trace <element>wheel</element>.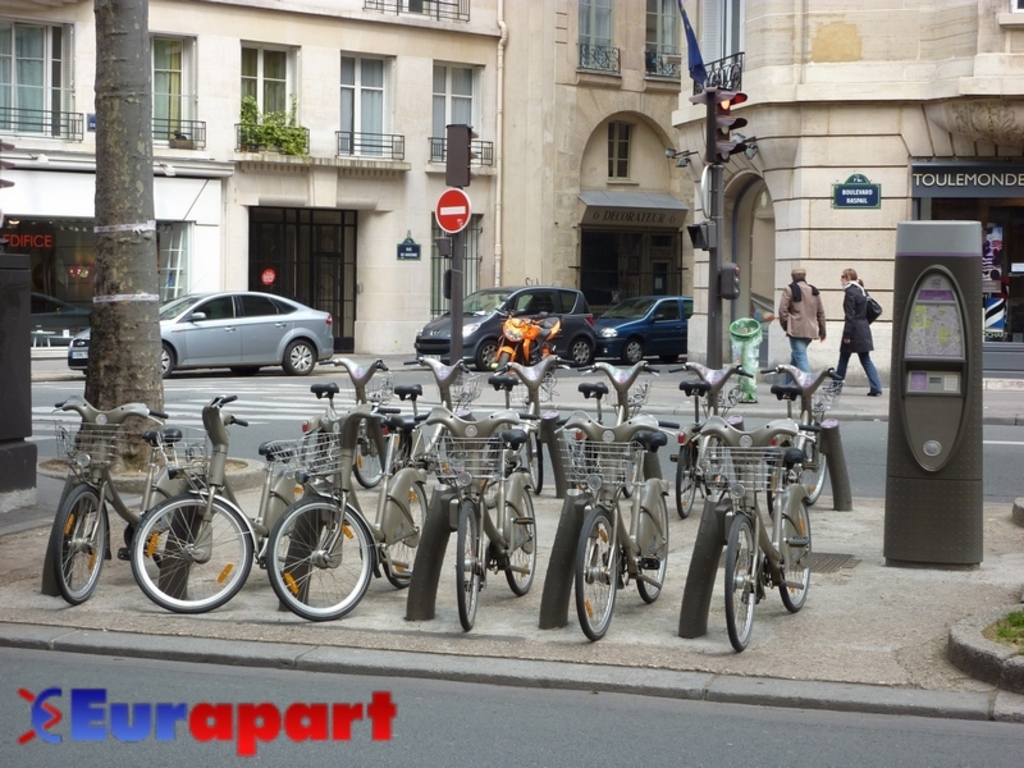
Traced to (568, 335, 596, 367).
